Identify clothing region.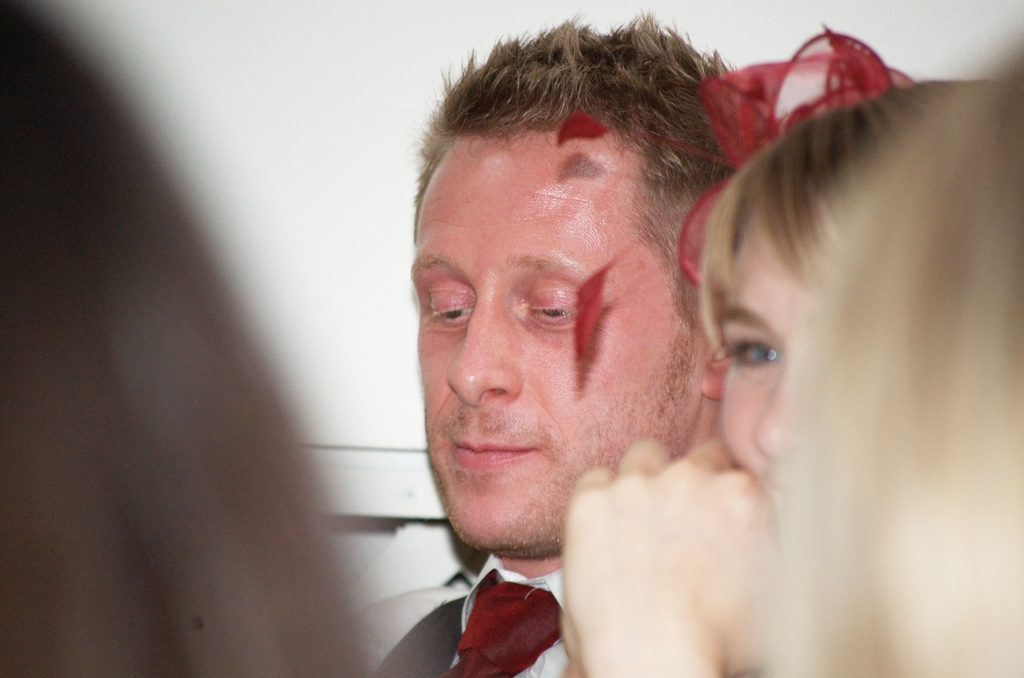
Region: 360/543/567/677.
